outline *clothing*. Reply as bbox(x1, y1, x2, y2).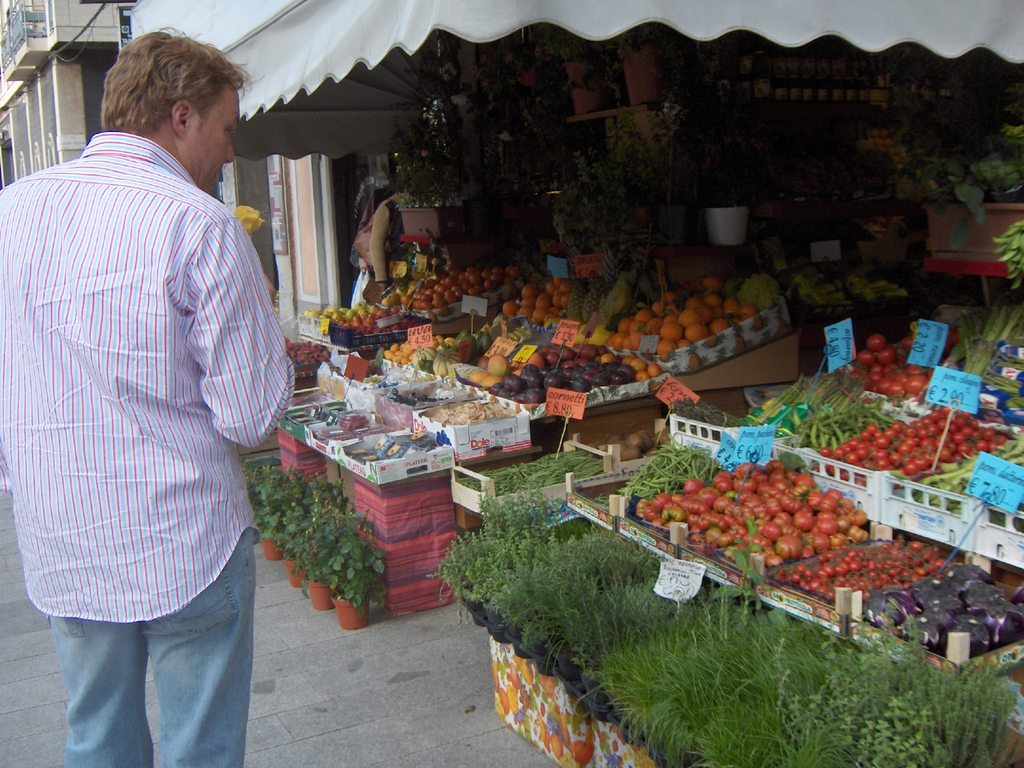
bbox(11, 61, 294, 671).
